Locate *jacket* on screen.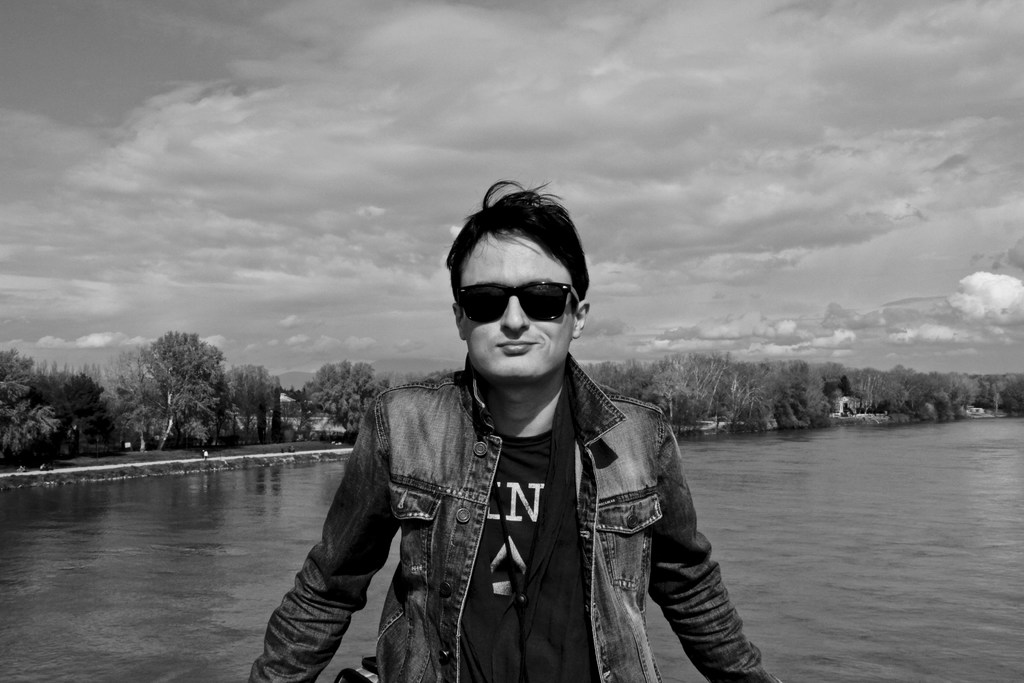
On screen at BBox(248, 356, 781, 682).
